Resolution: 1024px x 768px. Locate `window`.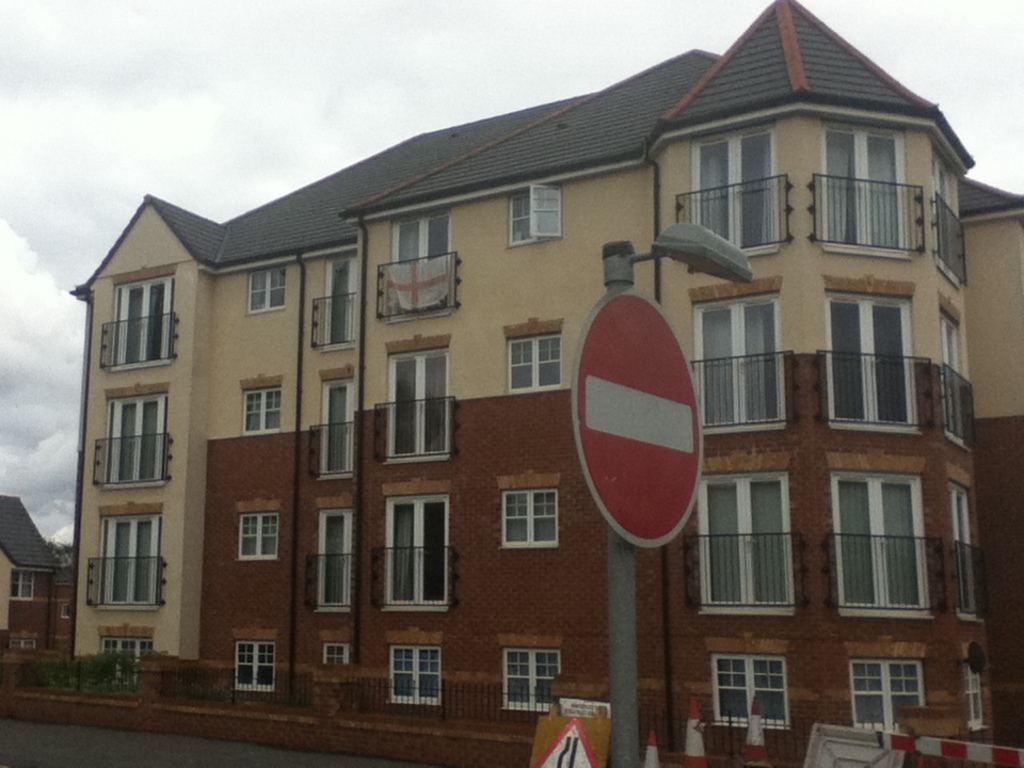
x1=99 y1=621 x2=158 y2=687.
